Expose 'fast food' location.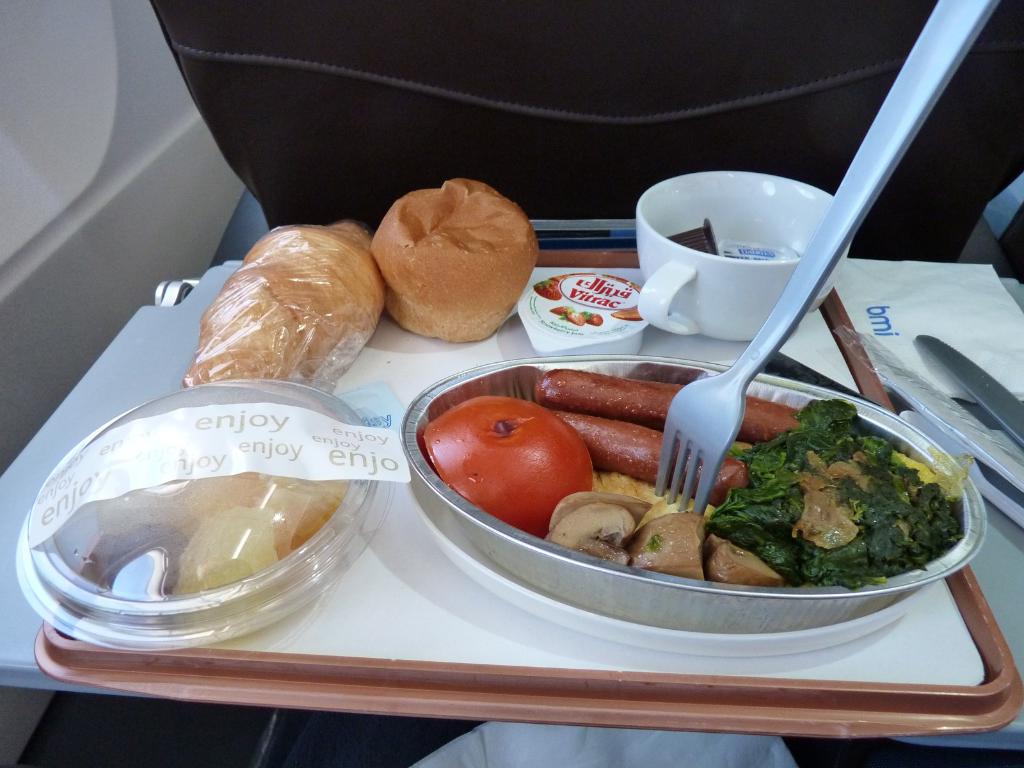
Exposed at <bbox>366, 172, 534, 342</bbox>.
